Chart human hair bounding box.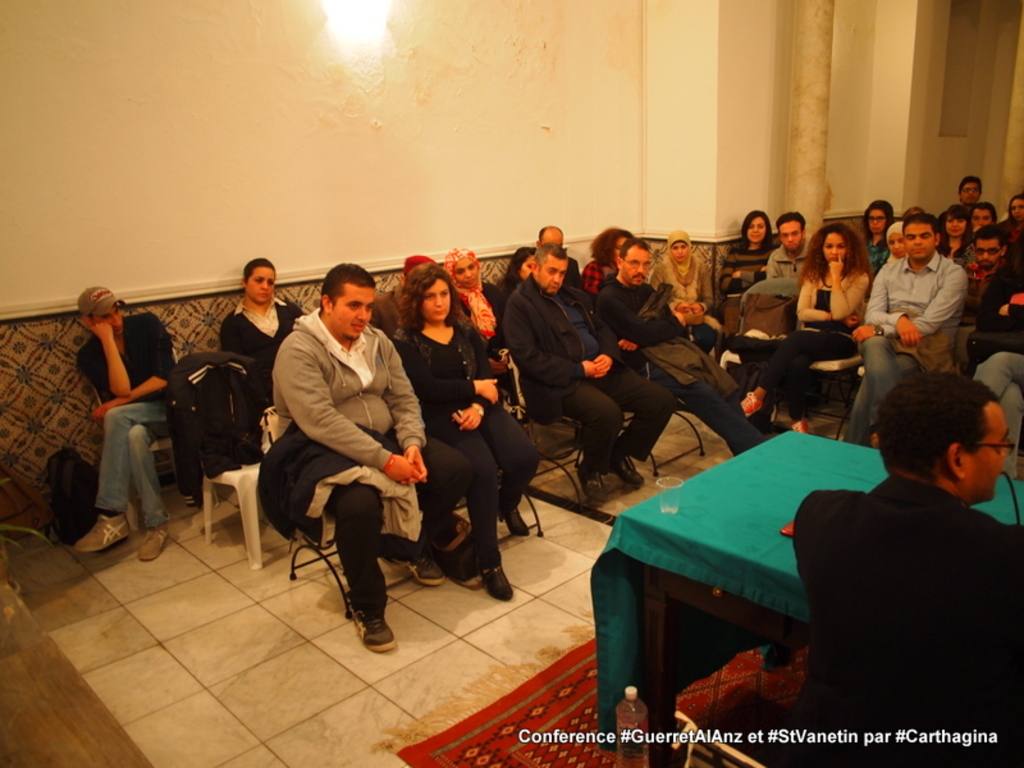
Charted: <box>495,246,539,297</box>.
